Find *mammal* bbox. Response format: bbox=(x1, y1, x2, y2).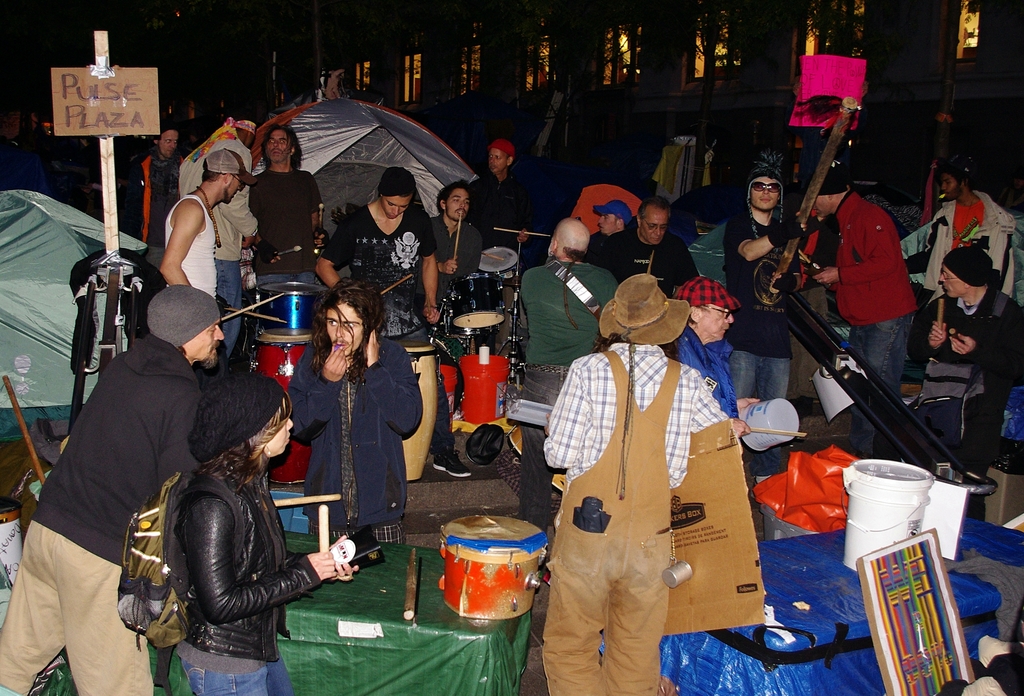
bbox=(292, 276, 425, 543).
